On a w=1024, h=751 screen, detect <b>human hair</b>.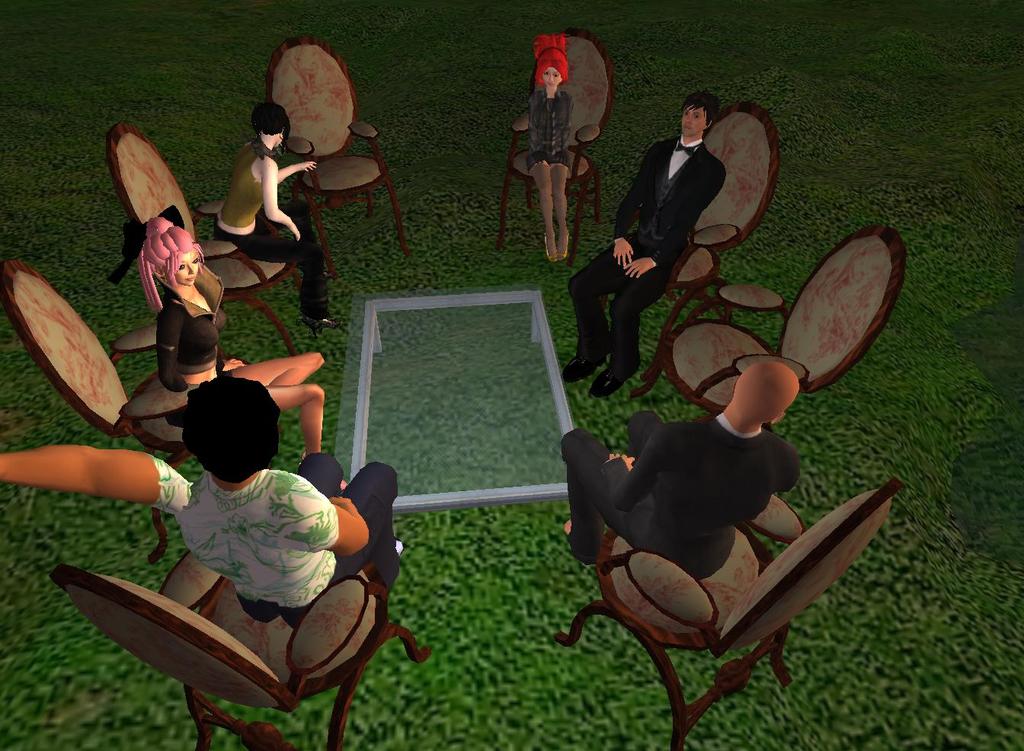
detection(137, 214, 202, 315).
